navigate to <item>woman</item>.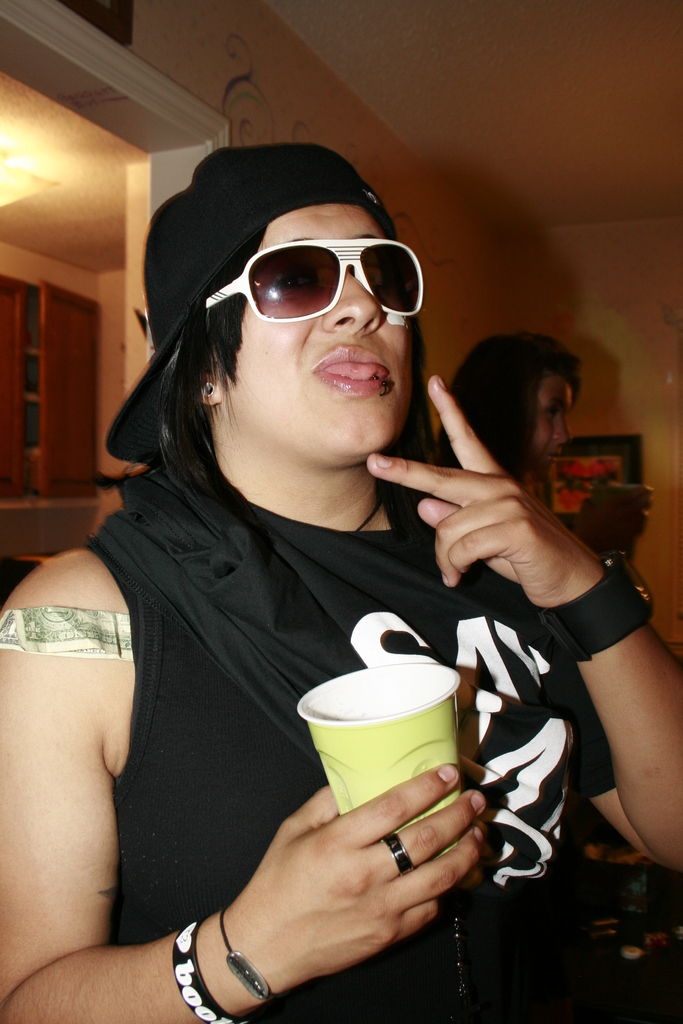
Navigation target: l=53, t=88, r=539, b=1023.
